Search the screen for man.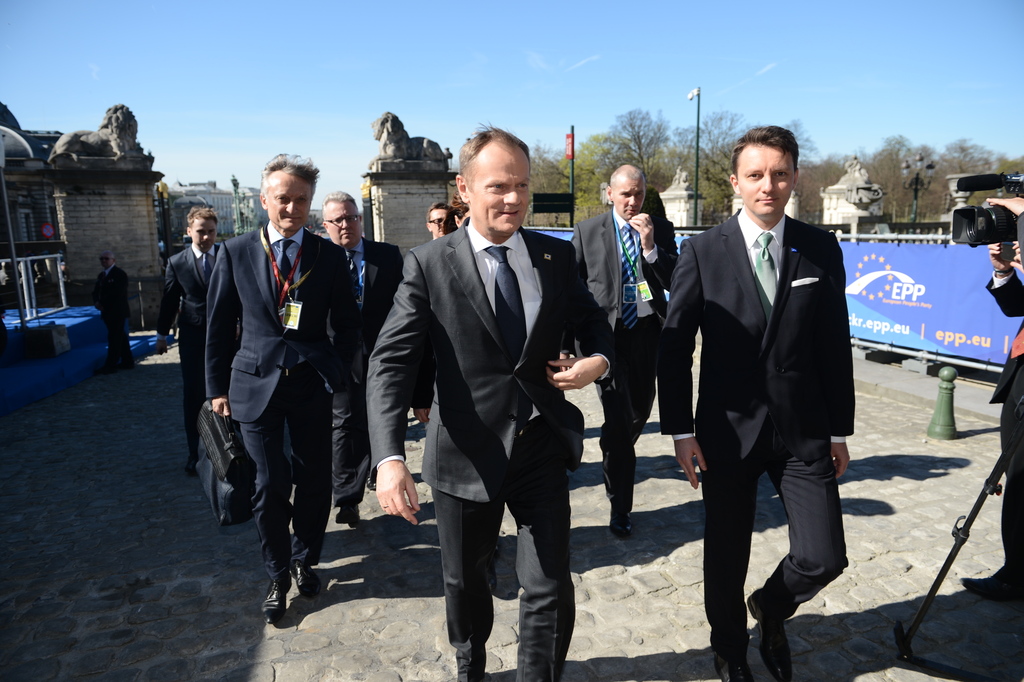
Found at [94, 246, 134, 363].
